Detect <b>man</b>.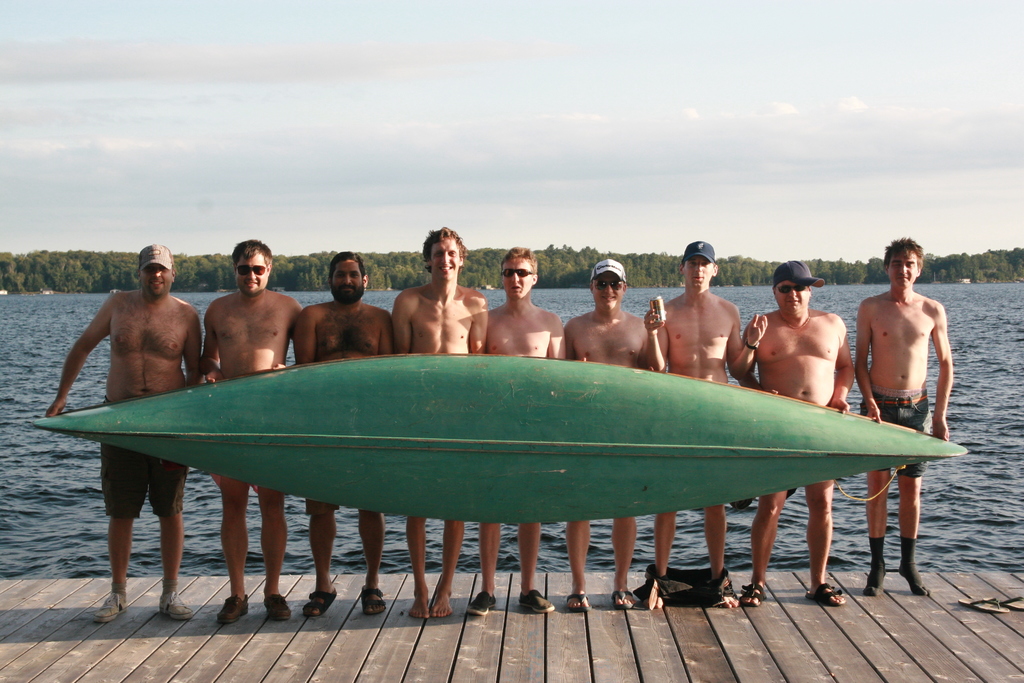
Detected at [x1=394, y1=223, x2=490, y2=618].
